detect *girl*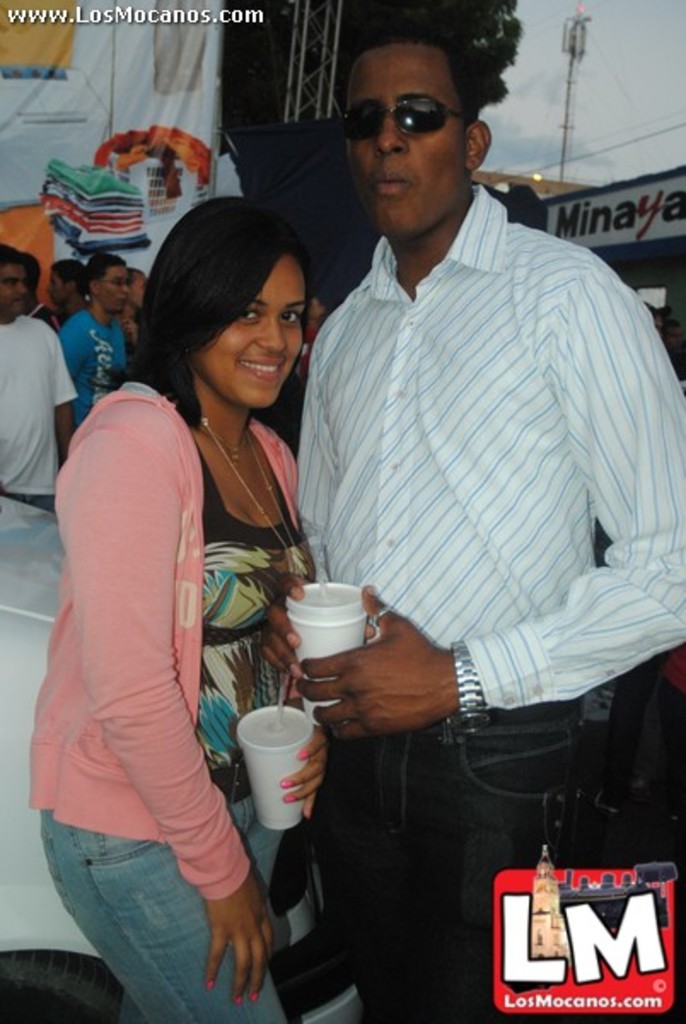
[left=24, top=189, right=316, bottom=1022]
